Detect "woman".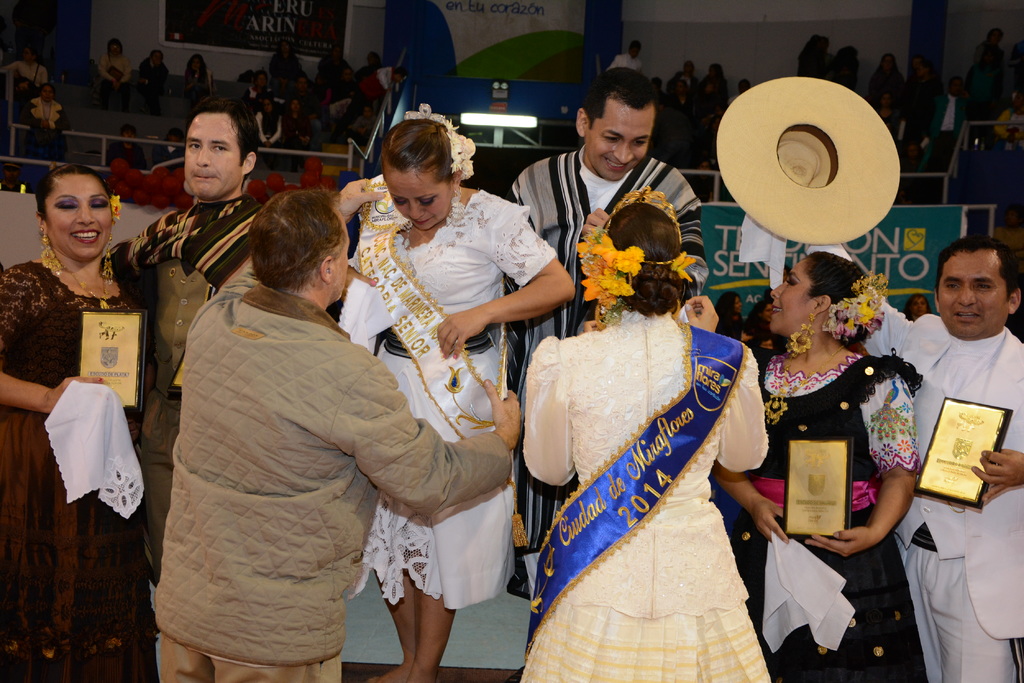
Detected at [335,117,579,682].
